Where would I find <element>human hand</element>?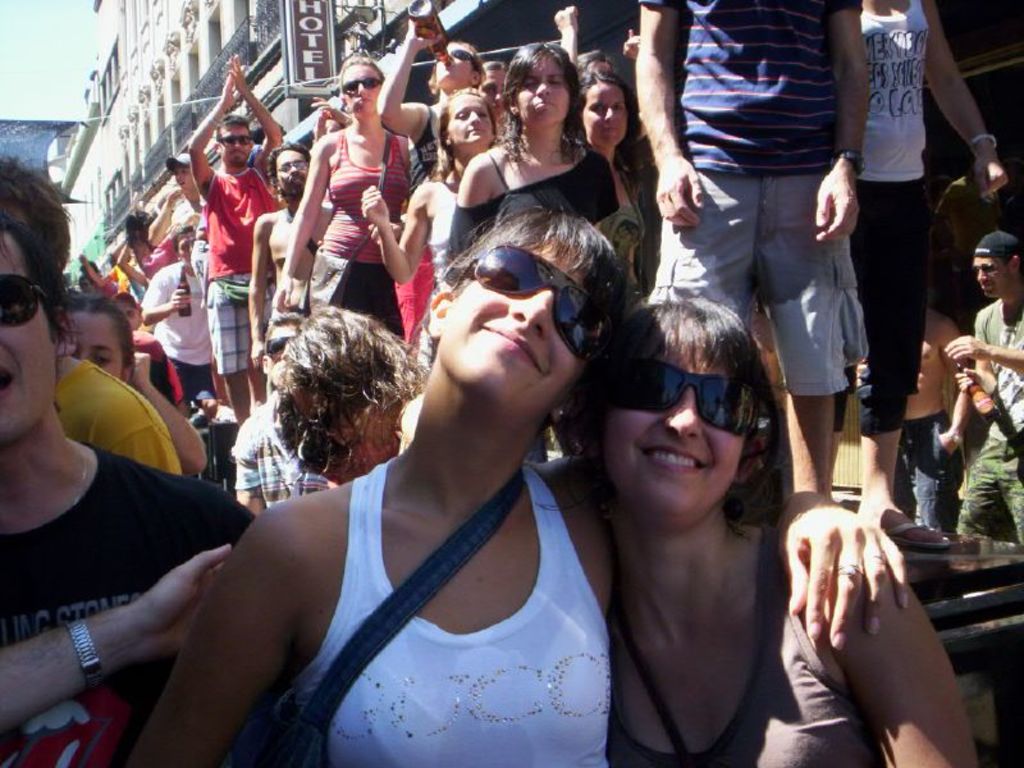
At x1=356 y1=184 x2=389 y2=223.
